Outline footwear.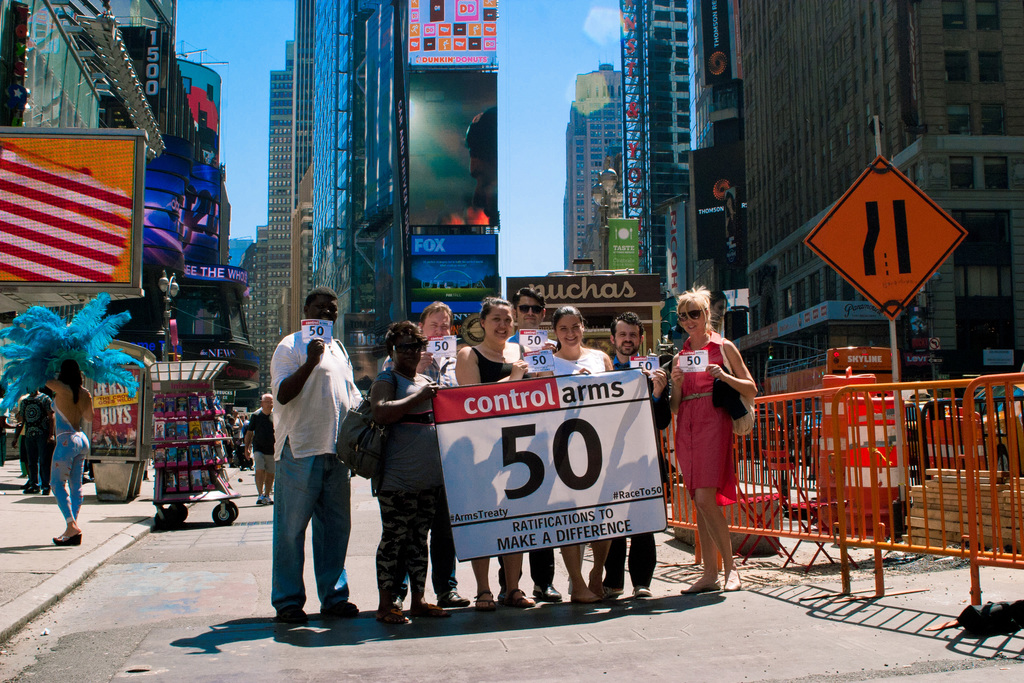
Outline: [x1=436, y1=593, x2=473, y2=604].
